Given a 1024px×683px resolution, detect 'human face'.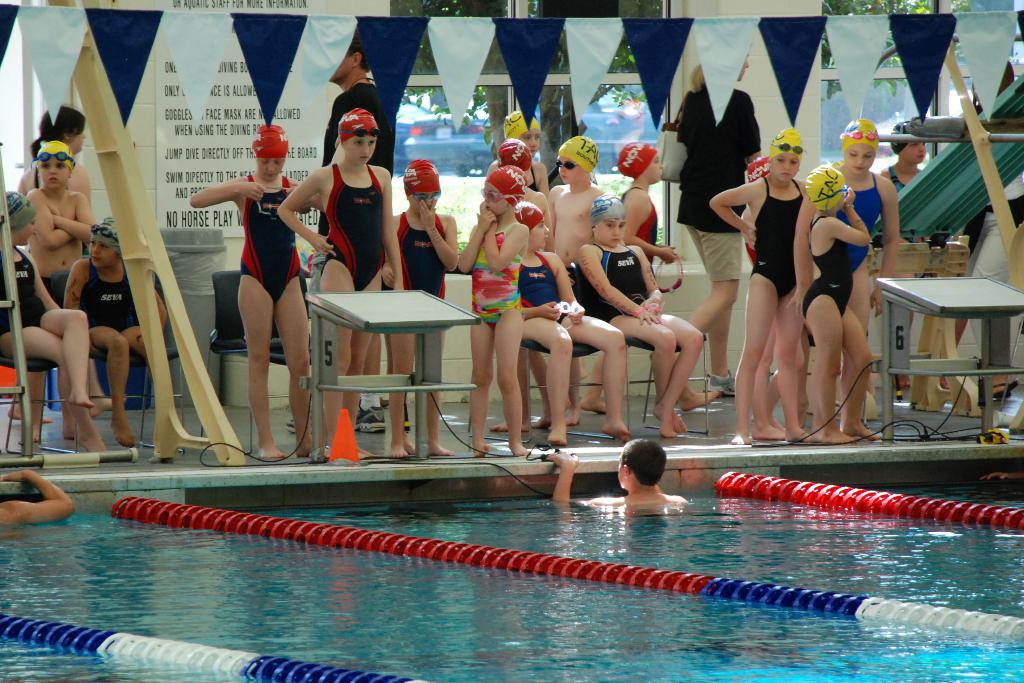
bbox=(63, 127, 86, 157).
